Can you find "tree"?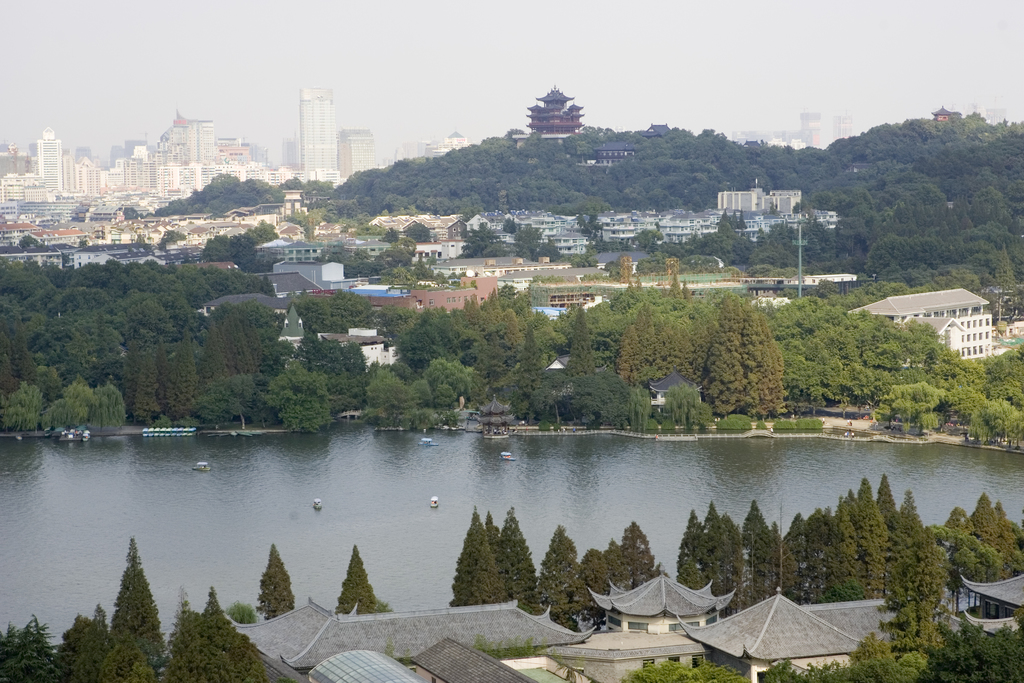
Yes, bounding box: <region>154, 226, 188, 252</region>.
